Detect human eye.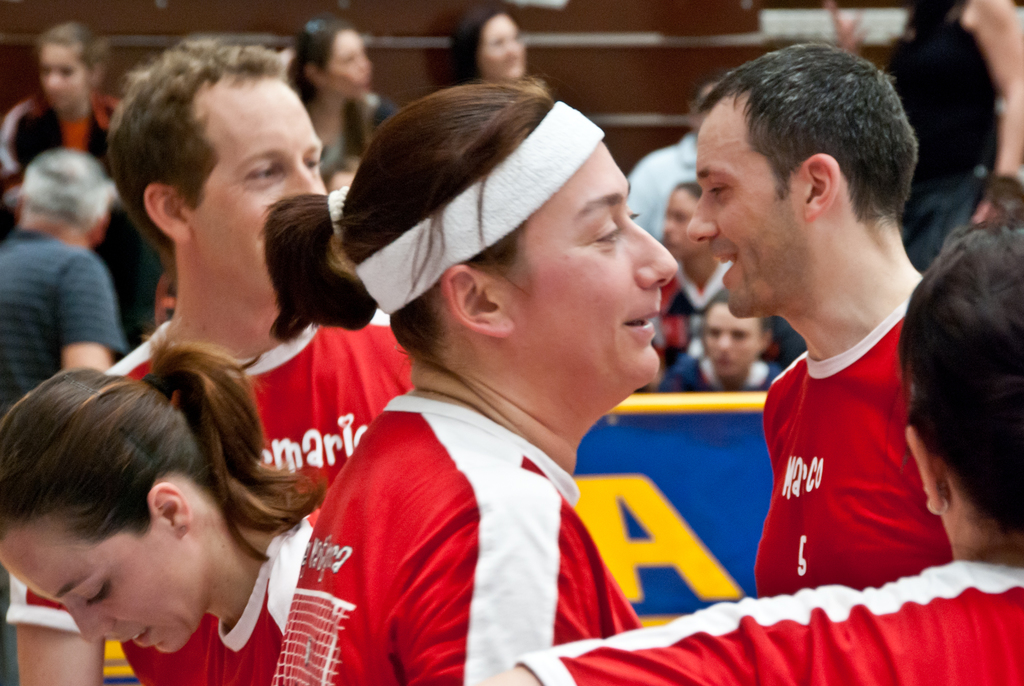
Detected at bbox=[709, 180, 730, 202].
